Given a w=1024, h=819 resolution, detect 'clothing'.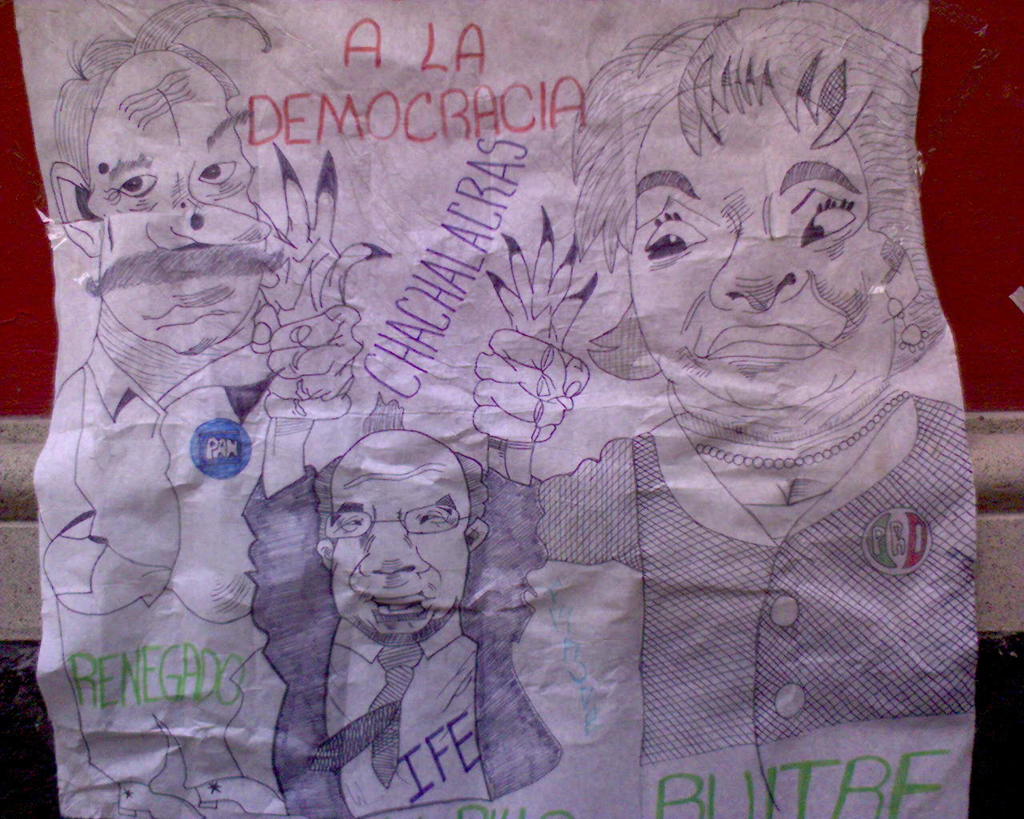
select_region(237, 486, 557, 798).
